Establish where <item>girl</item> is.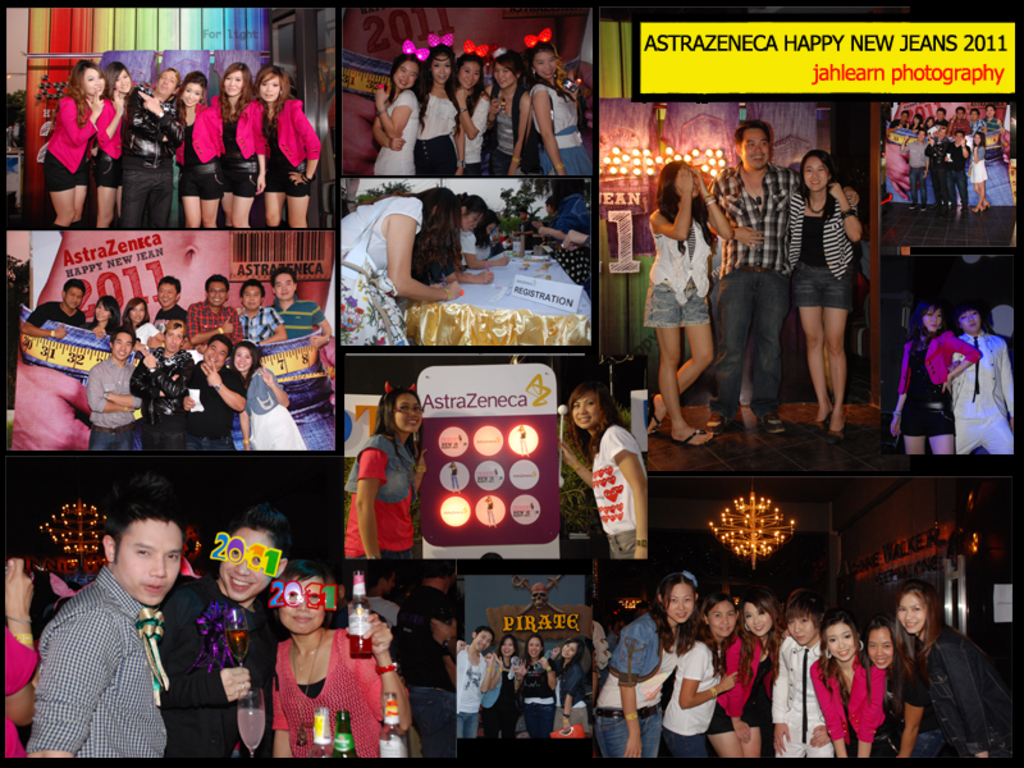
Established at 908:114:920:133.
